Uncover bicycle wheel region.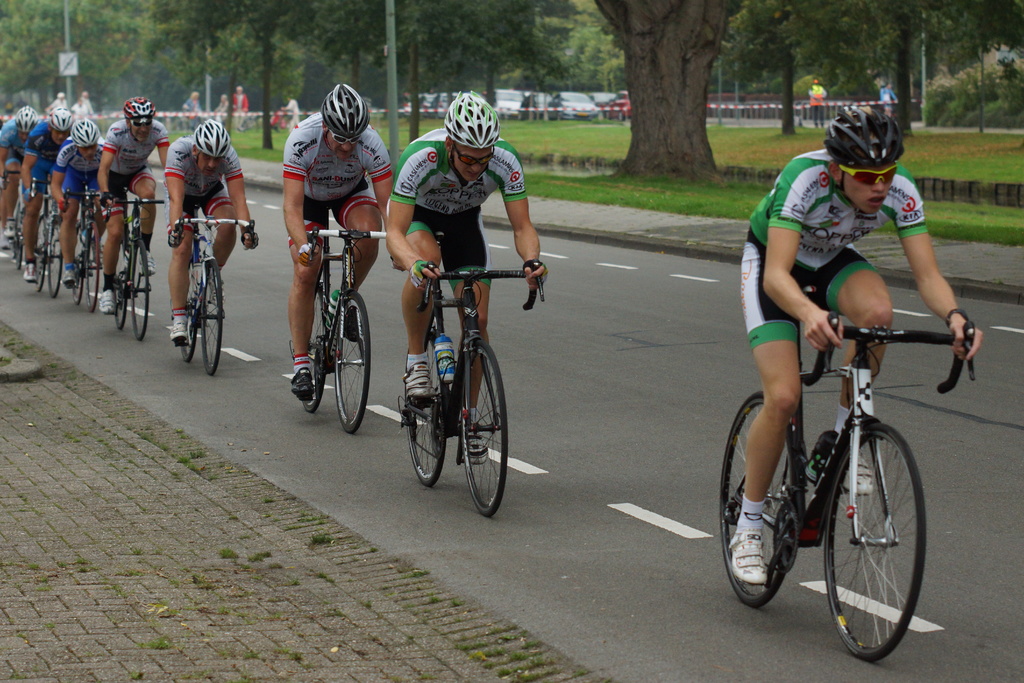
Uncovered: {"x1": 828, "y1": 423, "x2": 933, "y2": 661}.
